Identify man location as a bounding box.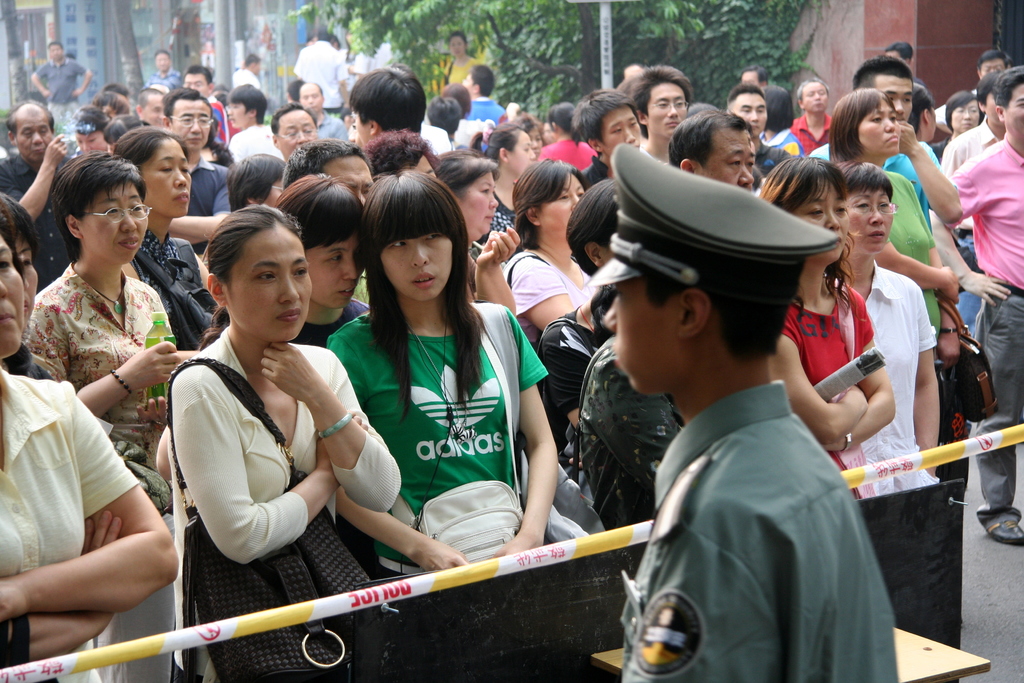
[790,77,833,157].
